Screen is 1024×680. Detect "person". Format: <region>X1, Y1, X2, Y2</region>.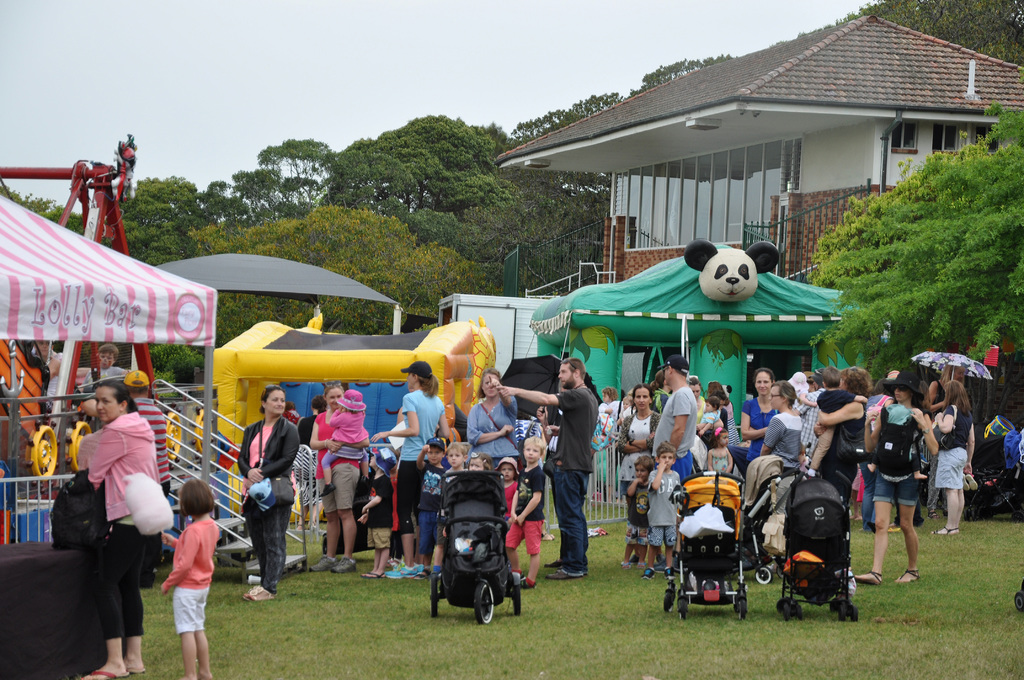
<region>492, 356, 600, 580</region>.
